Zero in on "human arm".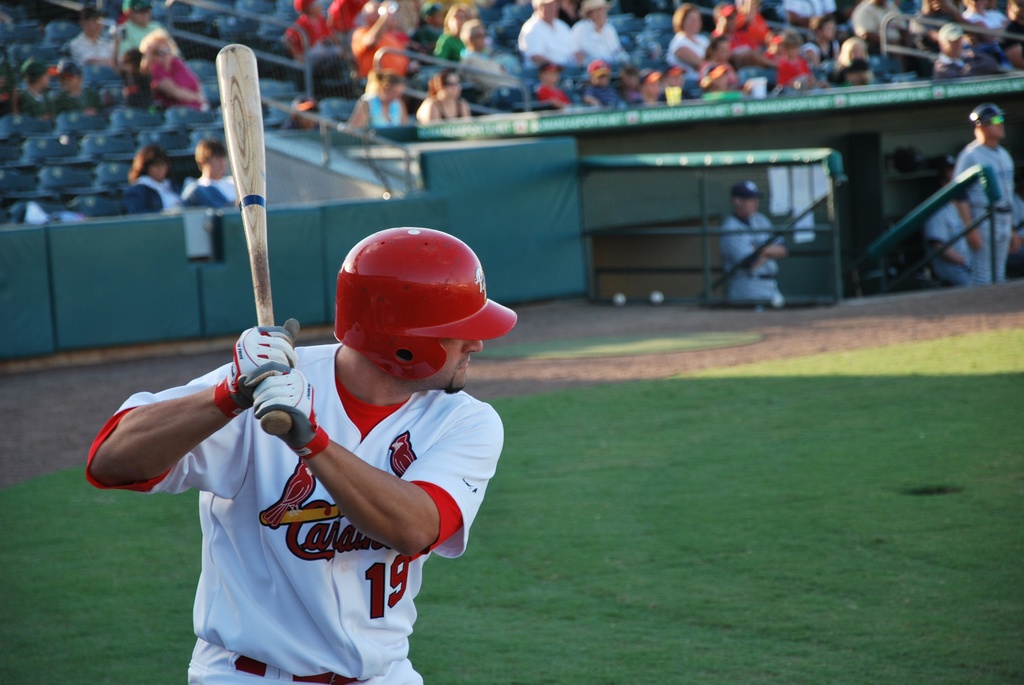
Zeroed in: <box>745,226,792,258</box>.
